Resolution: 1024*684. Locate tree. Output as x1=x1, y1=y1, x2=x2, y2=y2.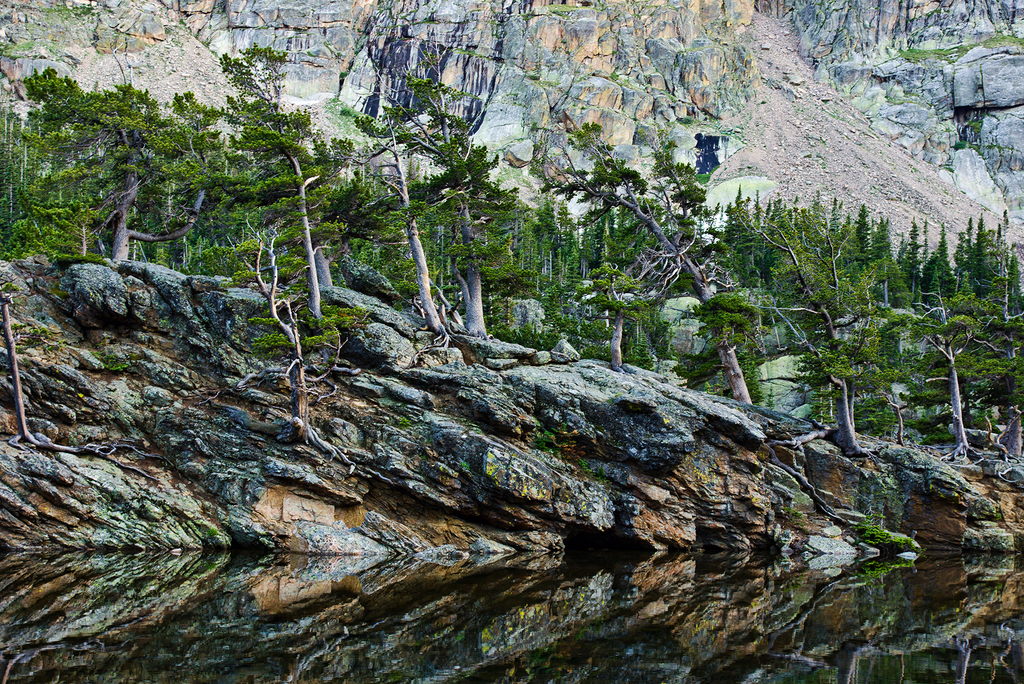
x1=910, y1=325, x2=1023, y2=476.
